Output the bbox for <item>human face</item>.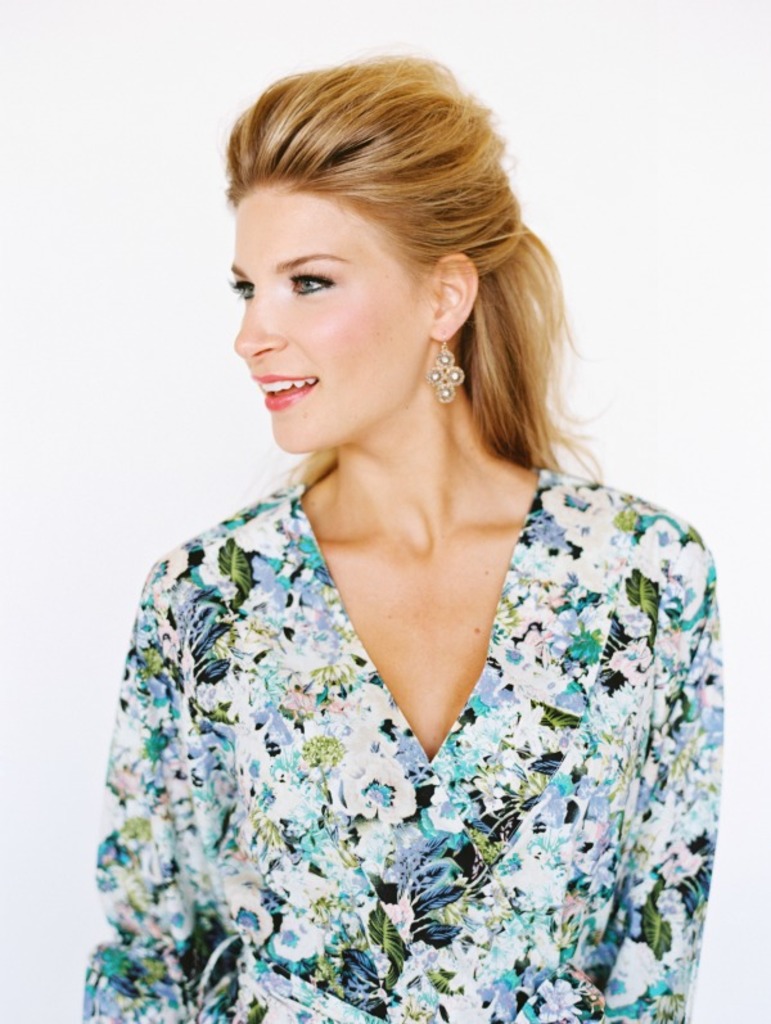
{"x1": 227, "y1": 175, "x2": 432, "y2": 452}.
